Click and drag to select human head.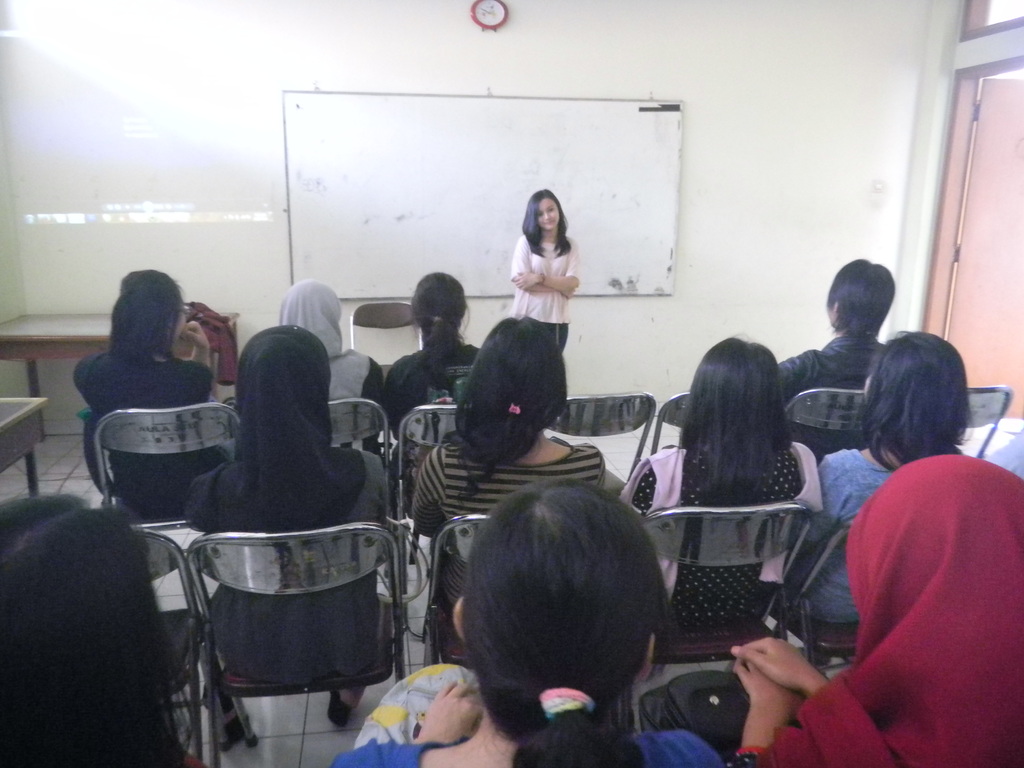
Selection: [110,268,184,356].
